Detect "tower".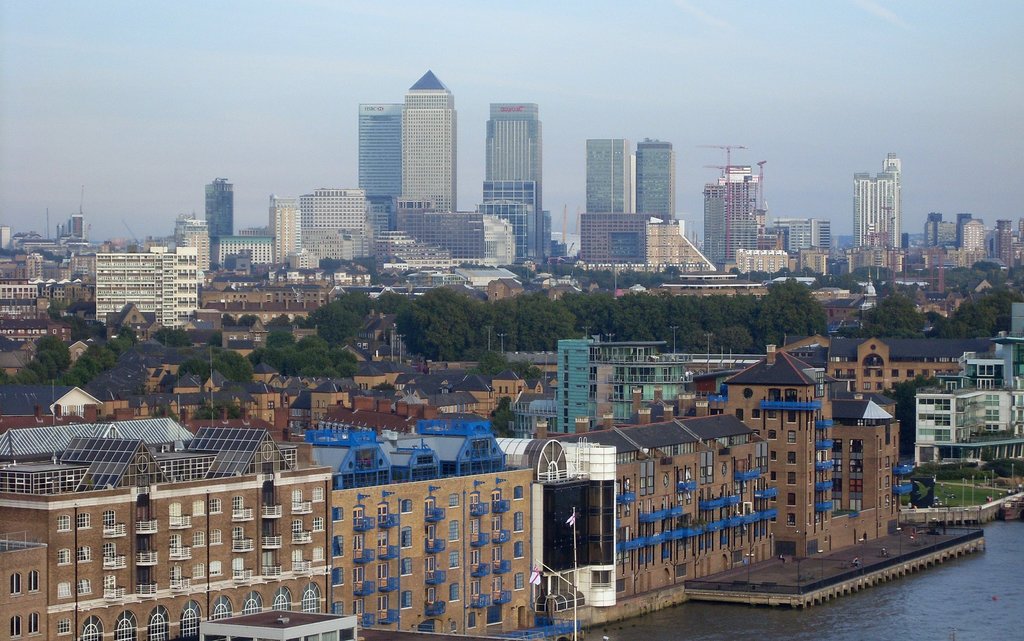
Detected at box=[955, 209, 989, 265].
